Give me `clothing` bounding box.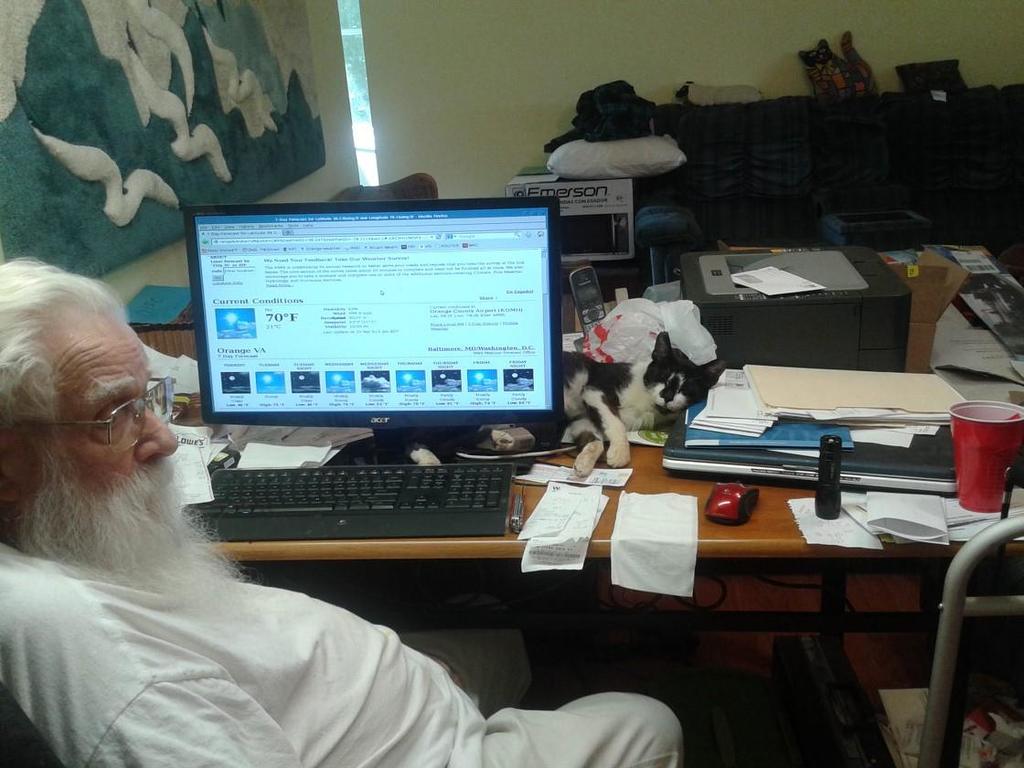
[0, 445, 594, 752].
